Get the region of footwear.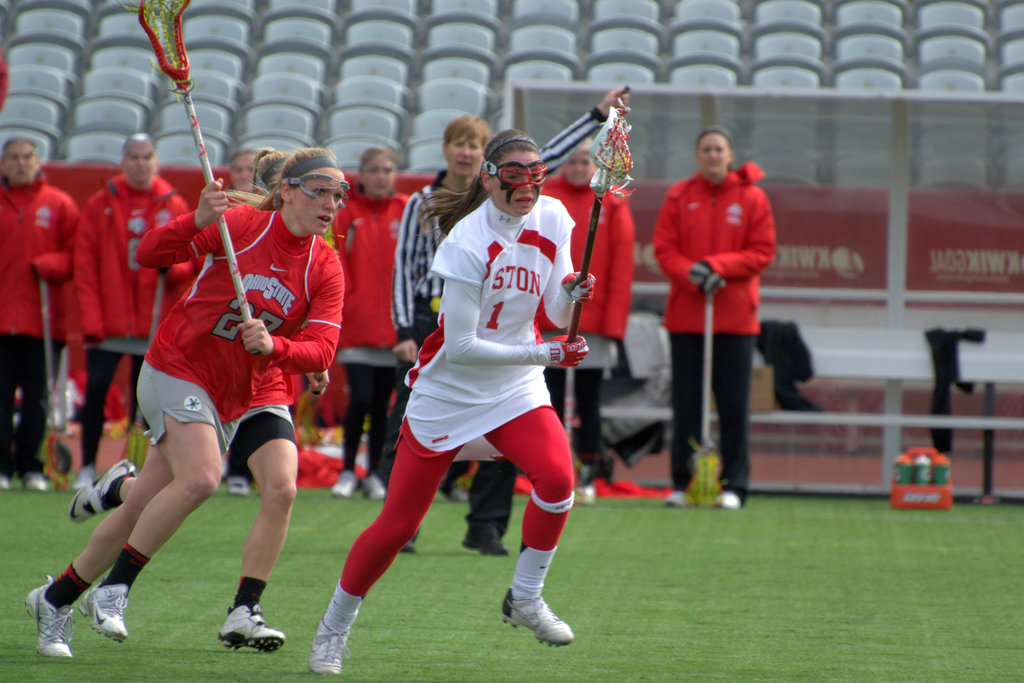
bbox(304, 620, 349, 680).
